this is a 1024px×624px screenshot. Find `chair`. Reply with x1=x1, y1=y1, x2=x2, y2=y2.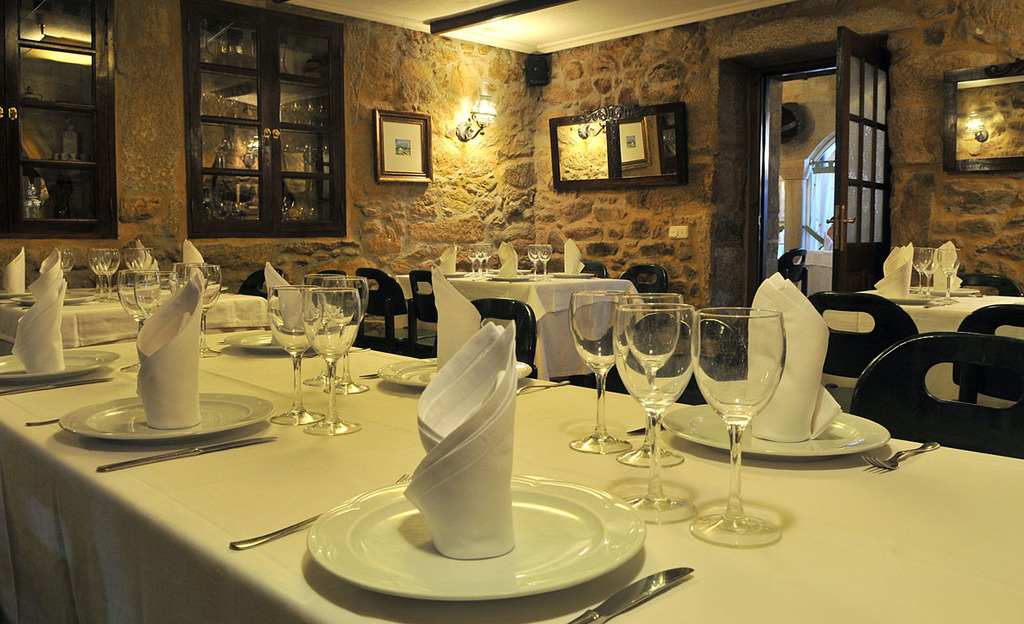
x1=776, y1=244, x2=806, y2=295.
